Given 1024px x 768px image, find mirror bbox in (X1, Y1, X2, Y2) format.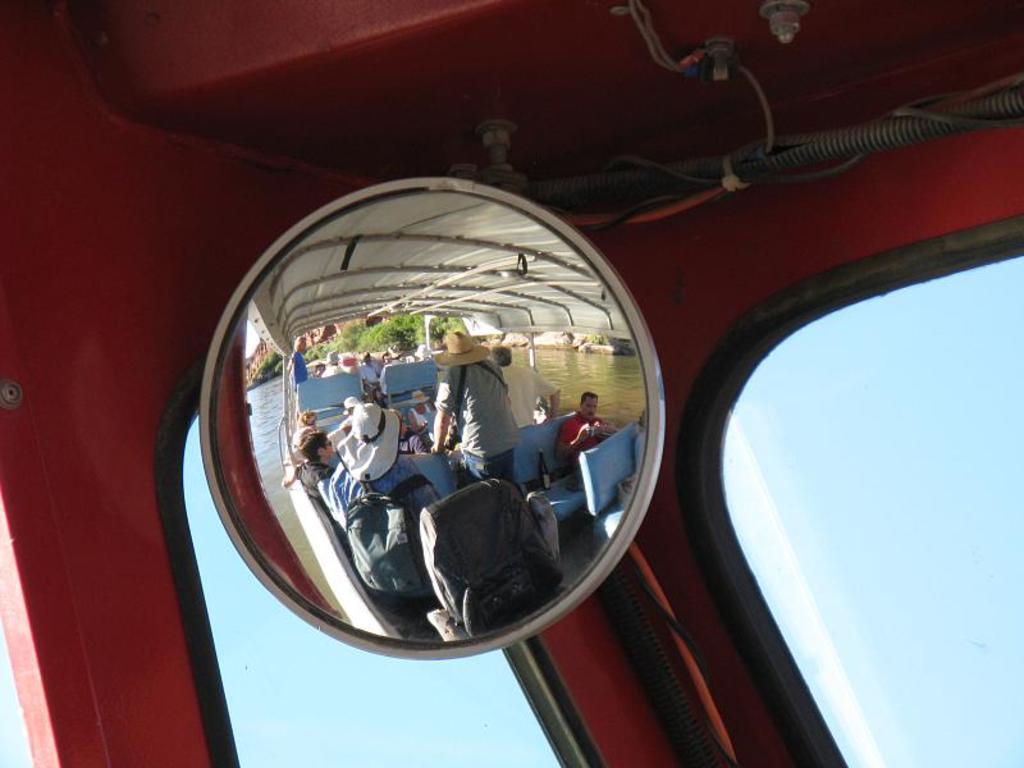
(210, 188, 652, 646).
